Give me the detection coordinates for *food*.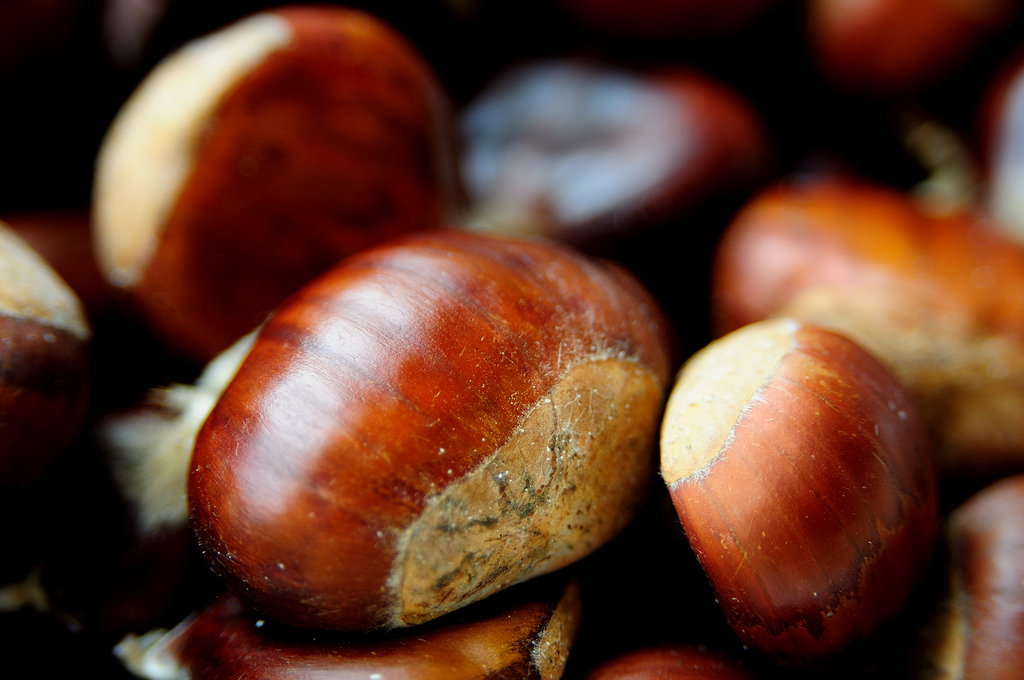
456 65 761 270.
